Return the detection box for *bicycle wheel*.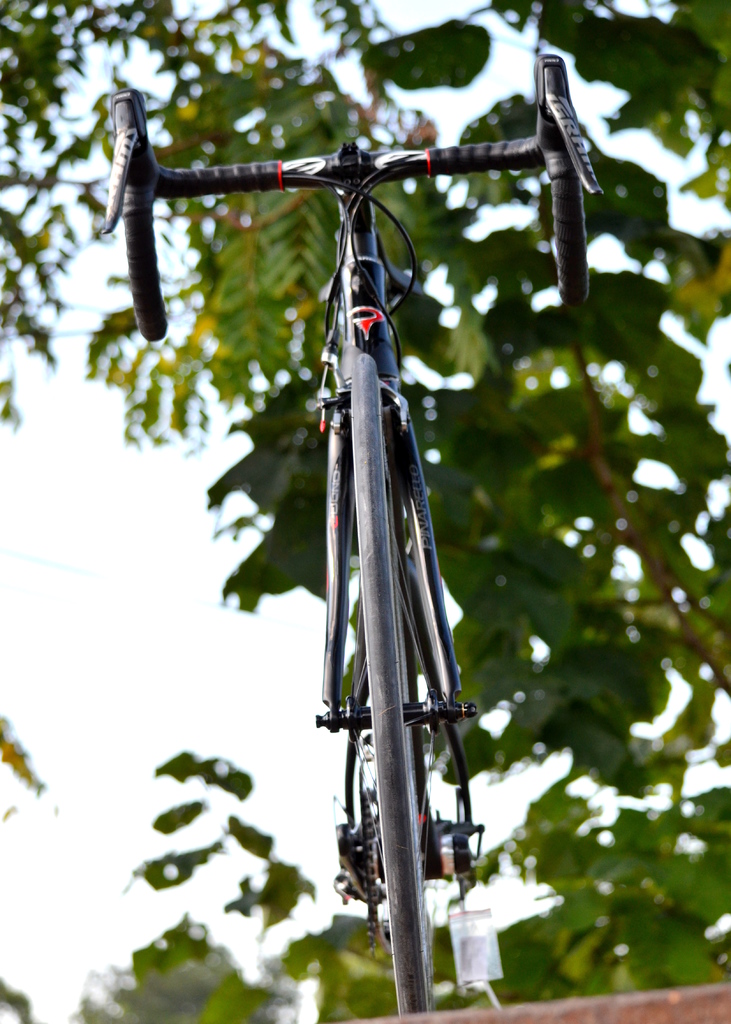
{"left": 361, "top": 350, "right": 434, "bottom": 1012}.
